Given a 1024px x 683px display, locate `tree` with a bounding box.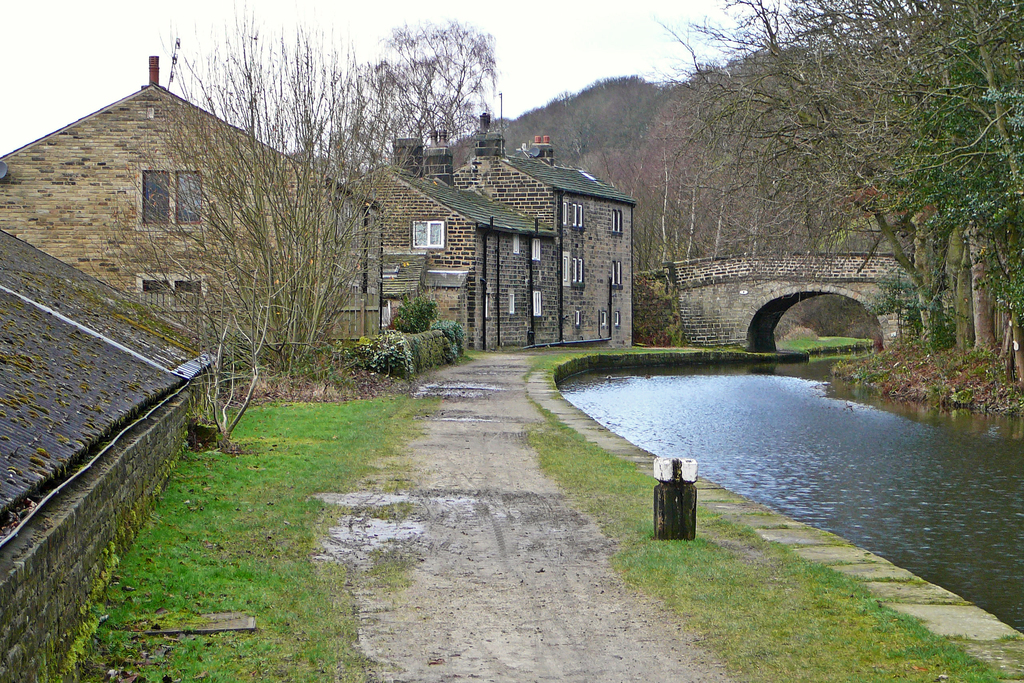
Located: x1=140, y1=0, x2=406, y2=385.
